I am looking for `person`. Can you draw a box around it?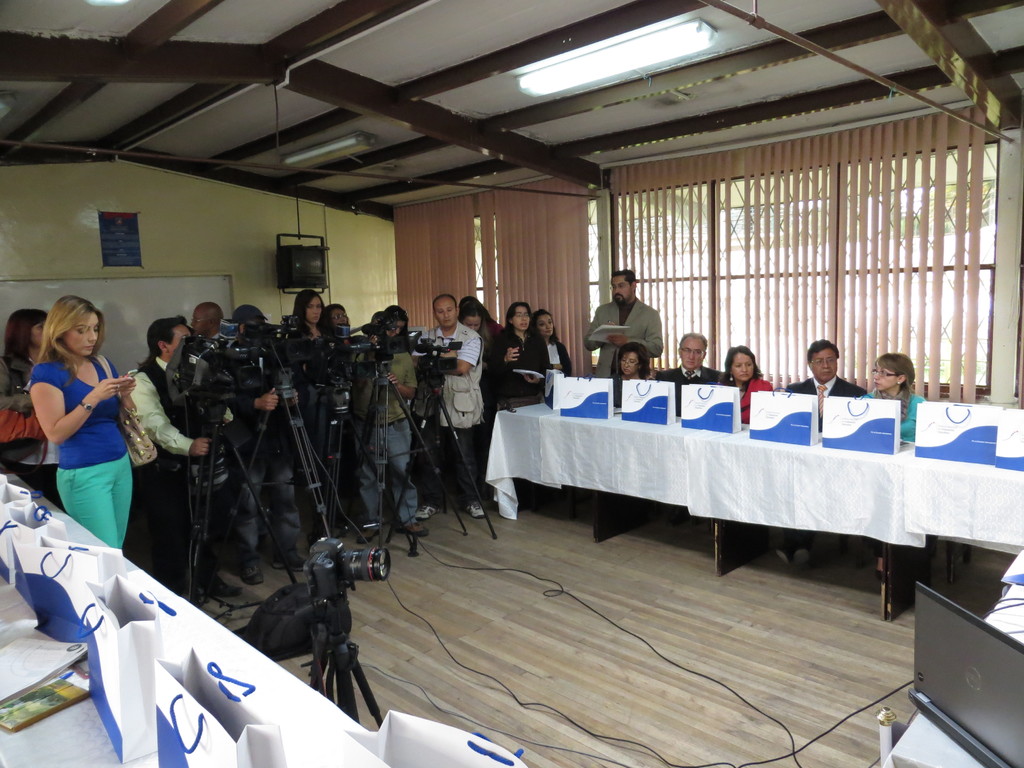
Sure, the bounding box is left=412, top=295, right=490, bottom=521.
